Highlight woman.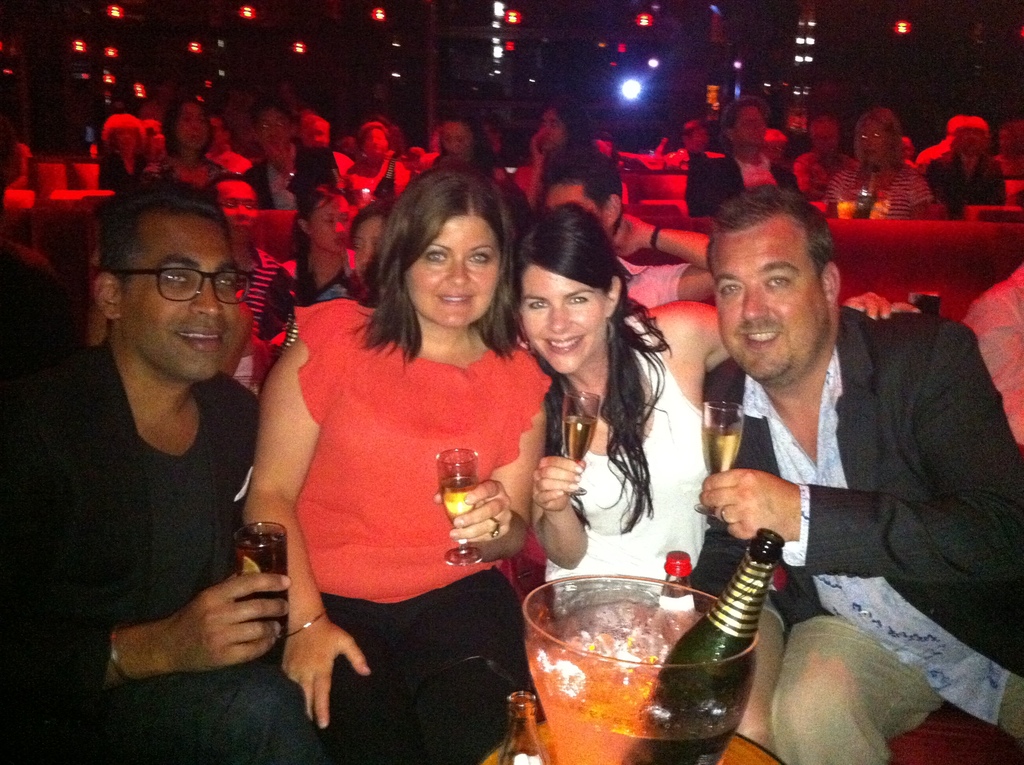
Highlighted region: region(524, 199, 909, 759).
